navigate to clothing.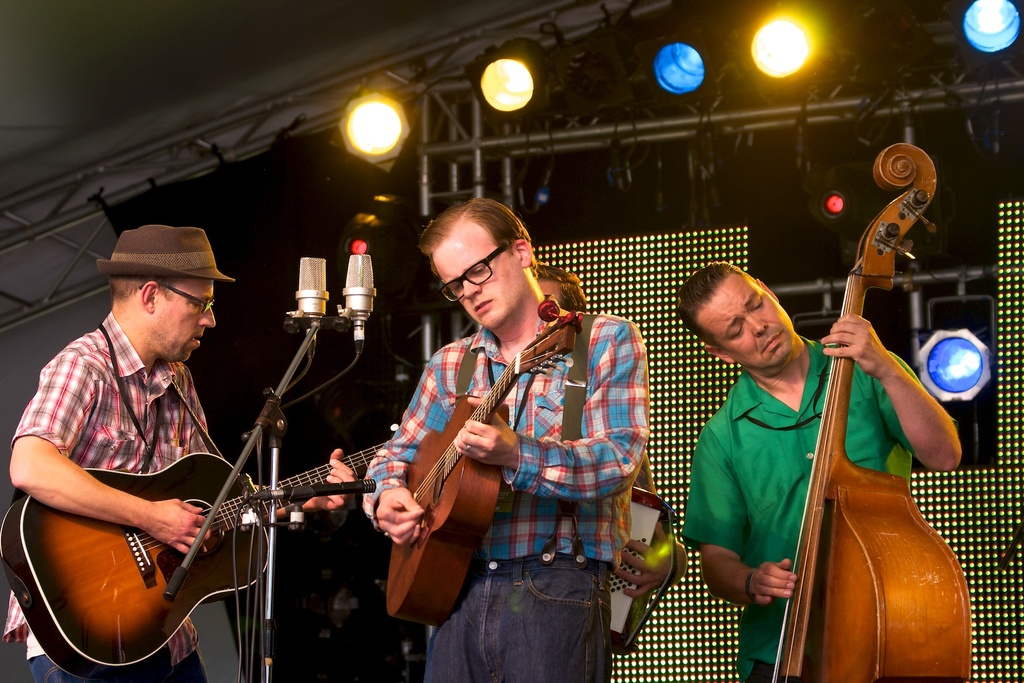
Navigation target: bbox=[358, 309, 652, 680].
